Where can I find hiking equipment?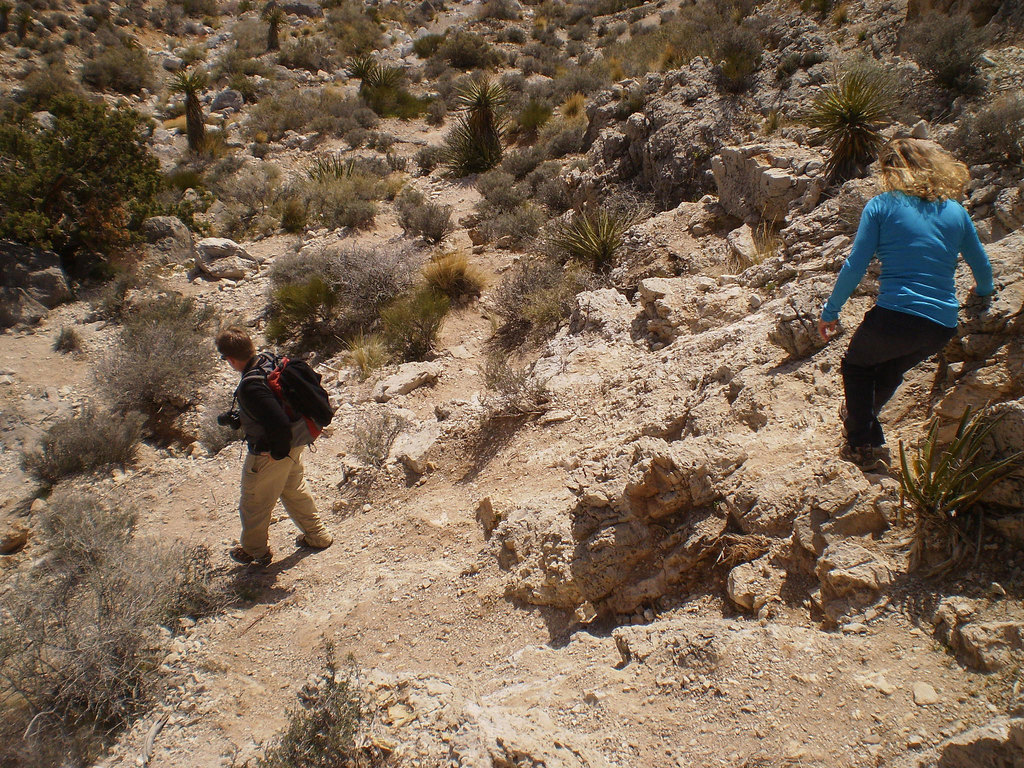
You can find it at (240,347,330,446).
